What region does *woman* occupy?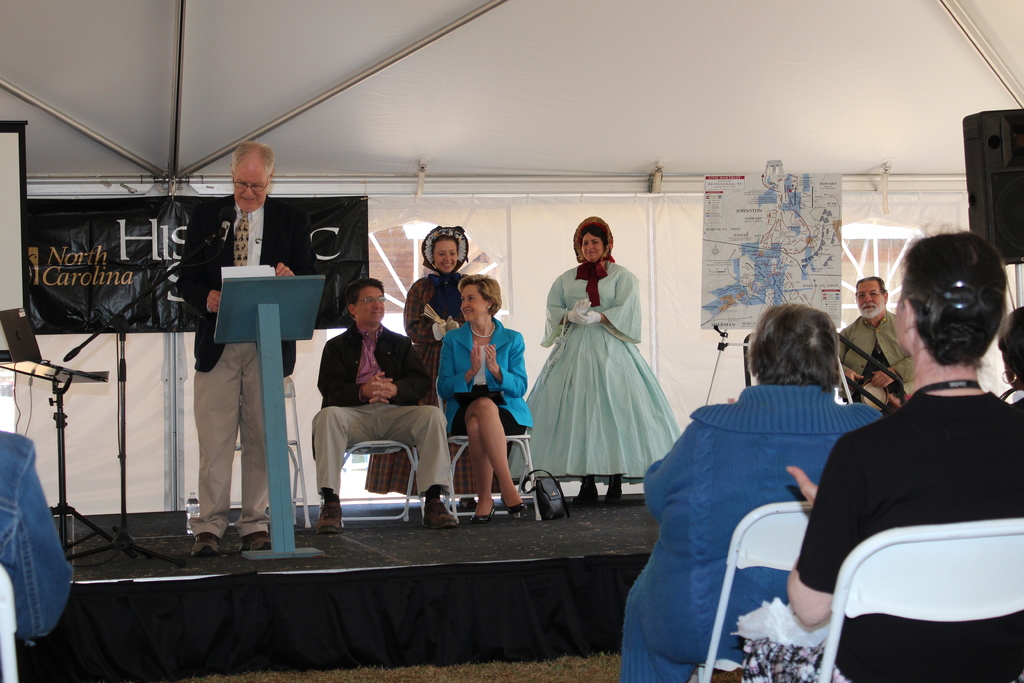
pyautogui.locateOnScreen(735, 229, 1023, 682).
